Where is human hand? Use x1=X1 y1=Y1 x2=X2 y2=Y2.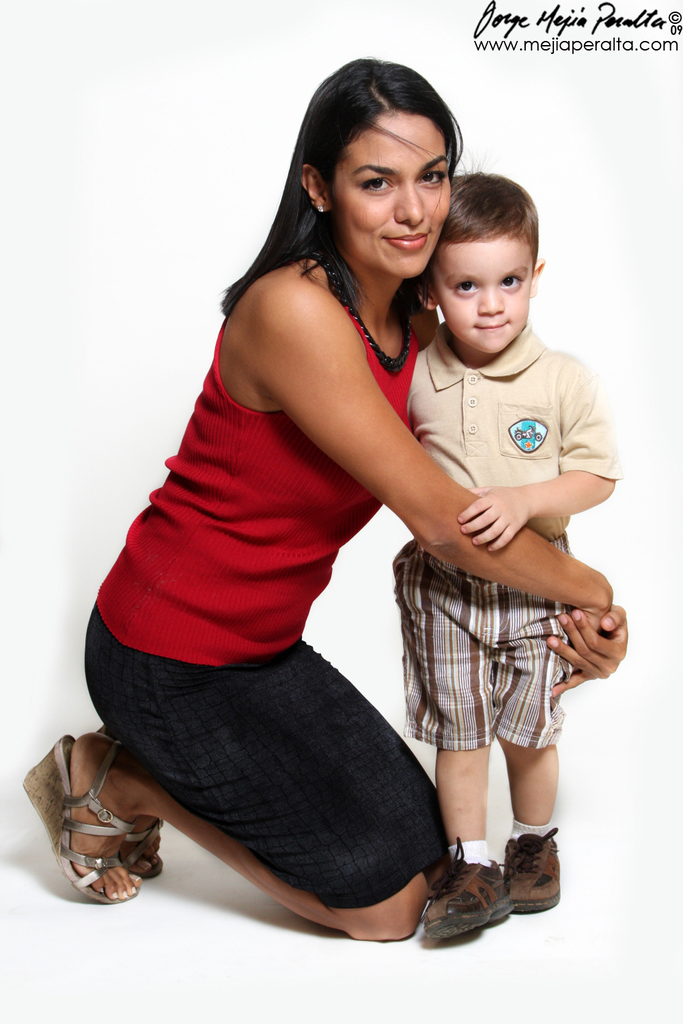
x1=573 y1=612 x2=604 y2=668.
